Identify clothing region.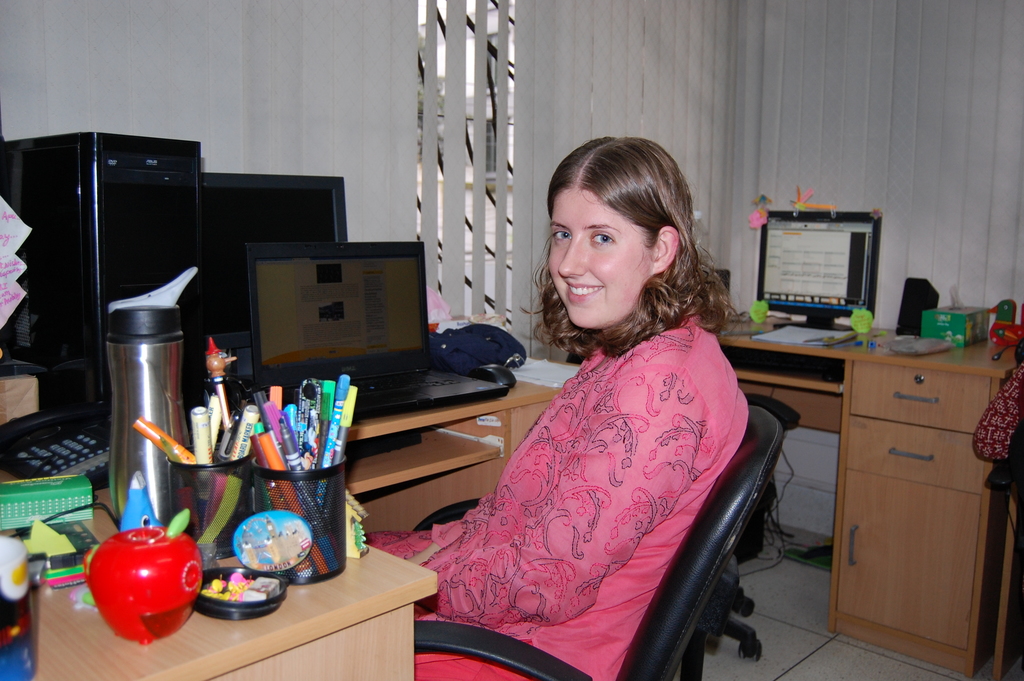
Region: x1=361 y1=301 x2=747 y2=680.
